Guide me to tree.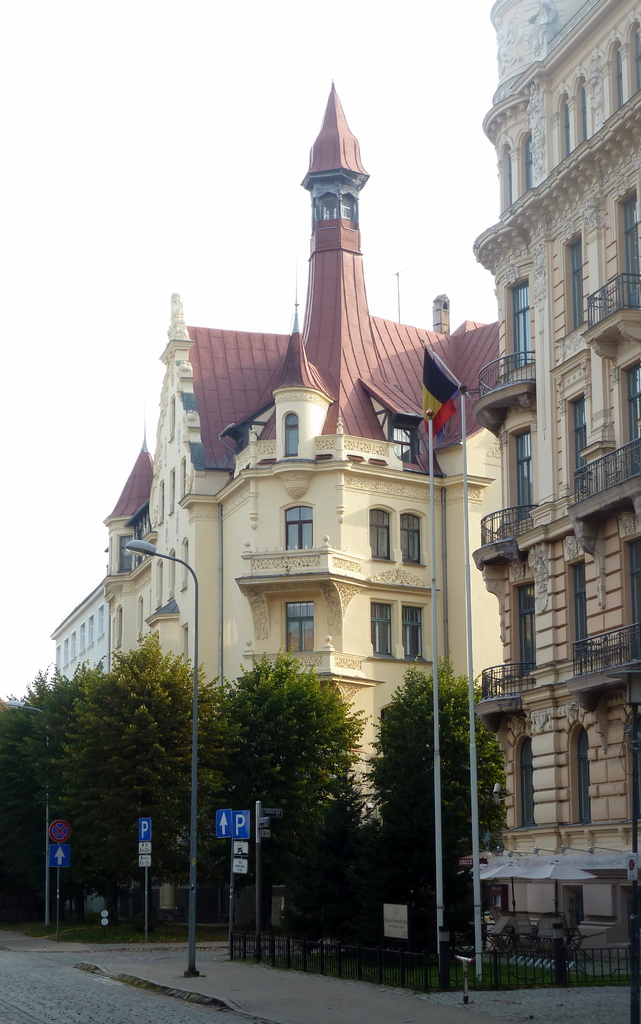
Guidance: {"left": 104, "top": 643, "right": 255, "bottom": 927}.
